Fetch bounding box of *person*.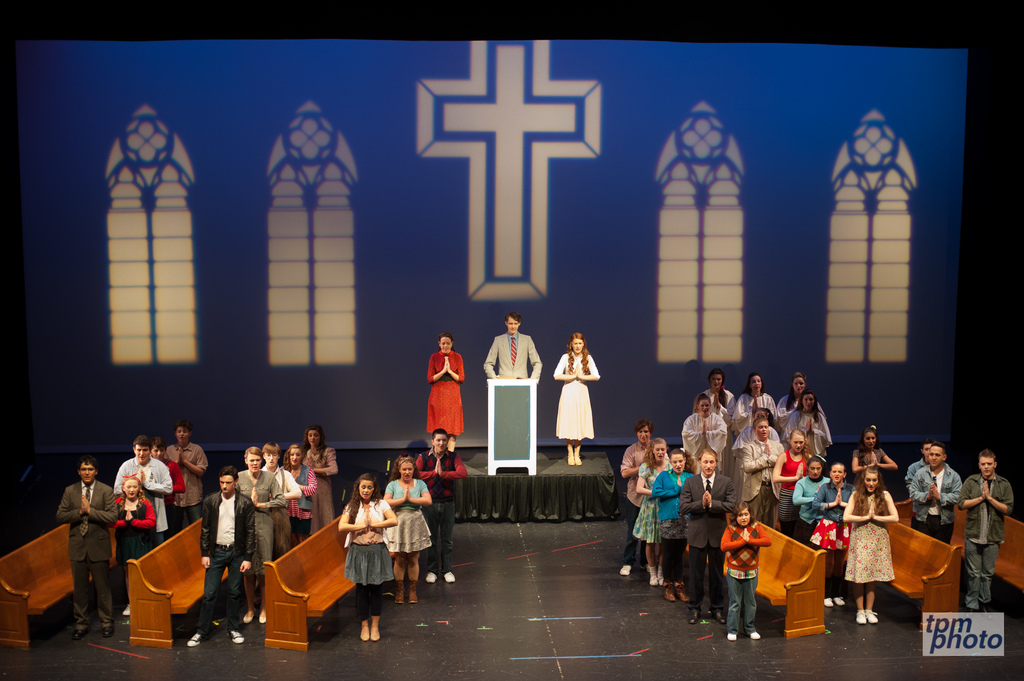
Bbox: box(705, 367, 733, 478).
